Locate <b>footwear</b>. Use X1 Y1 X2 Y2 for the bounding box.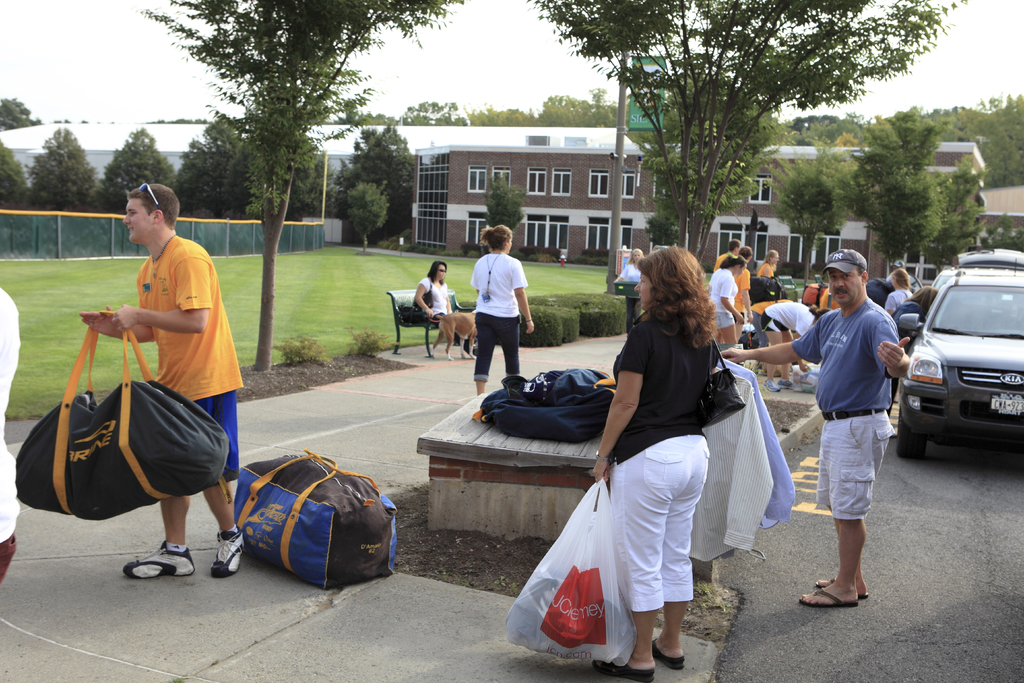
781 375 796 390.
